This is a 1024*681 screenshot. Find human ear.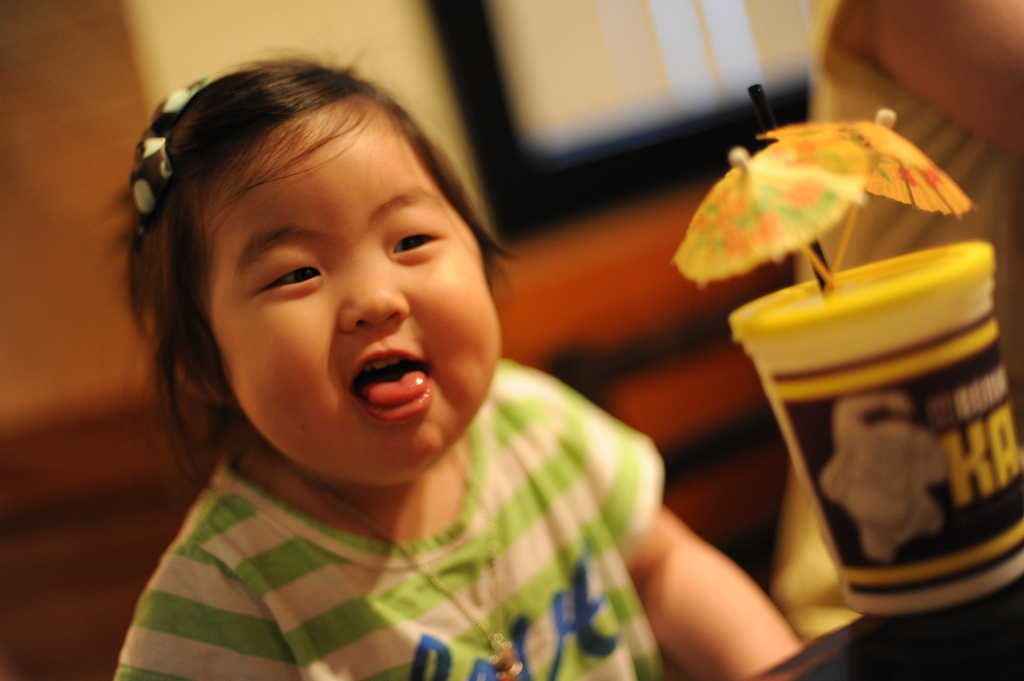
Bounding box: (177, 359, 237, 414).
